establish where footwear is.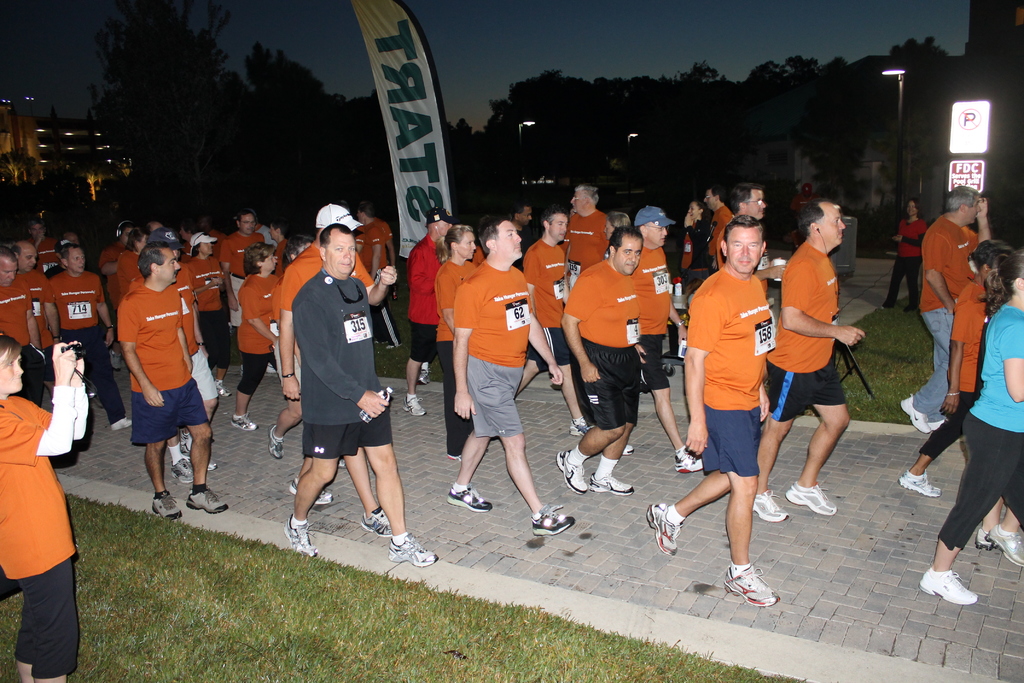
Established at region(675, 447, 712, 473).
